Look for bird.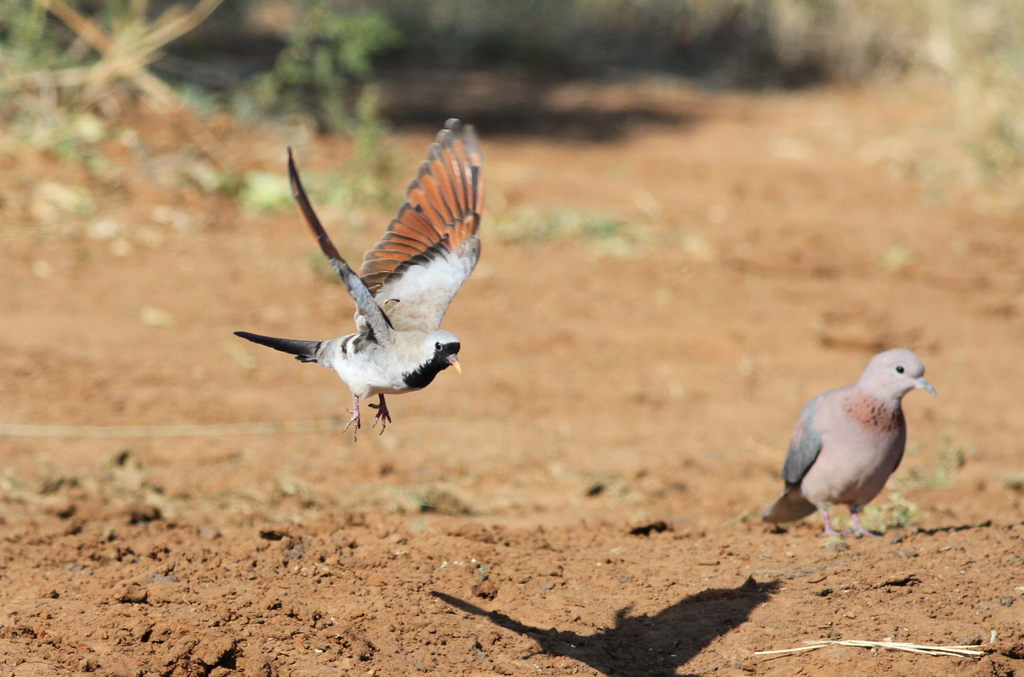
Found: 770, 356, 932, 522.
